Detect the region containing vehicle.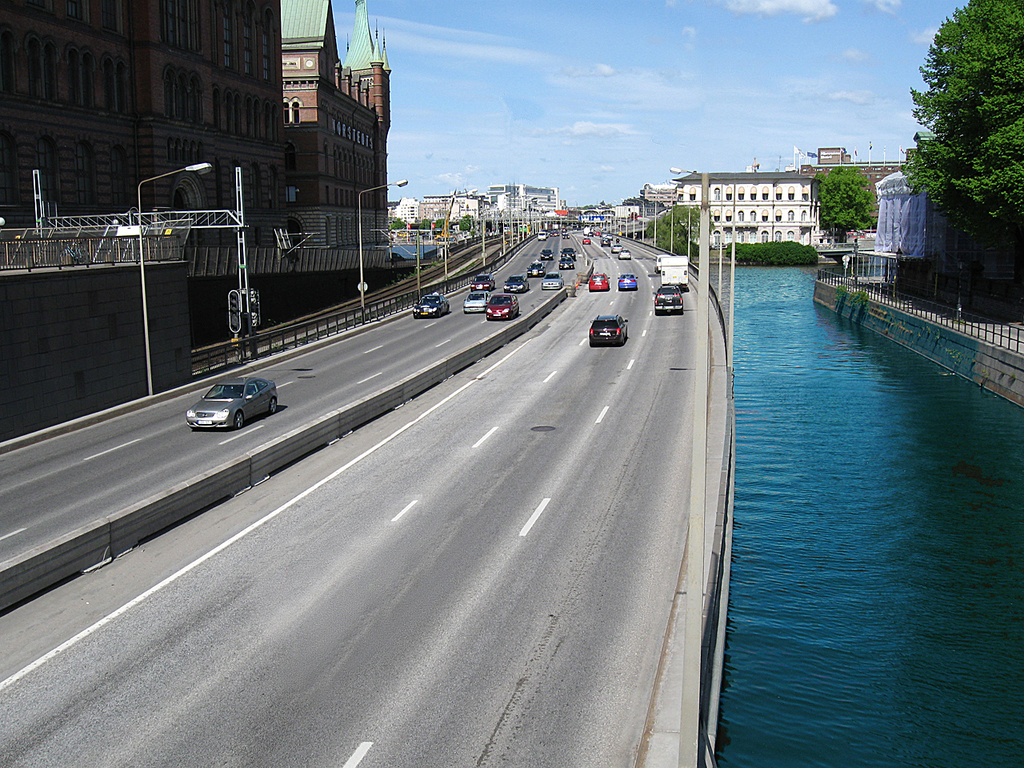
bbox(659, 254, 690, 286).
